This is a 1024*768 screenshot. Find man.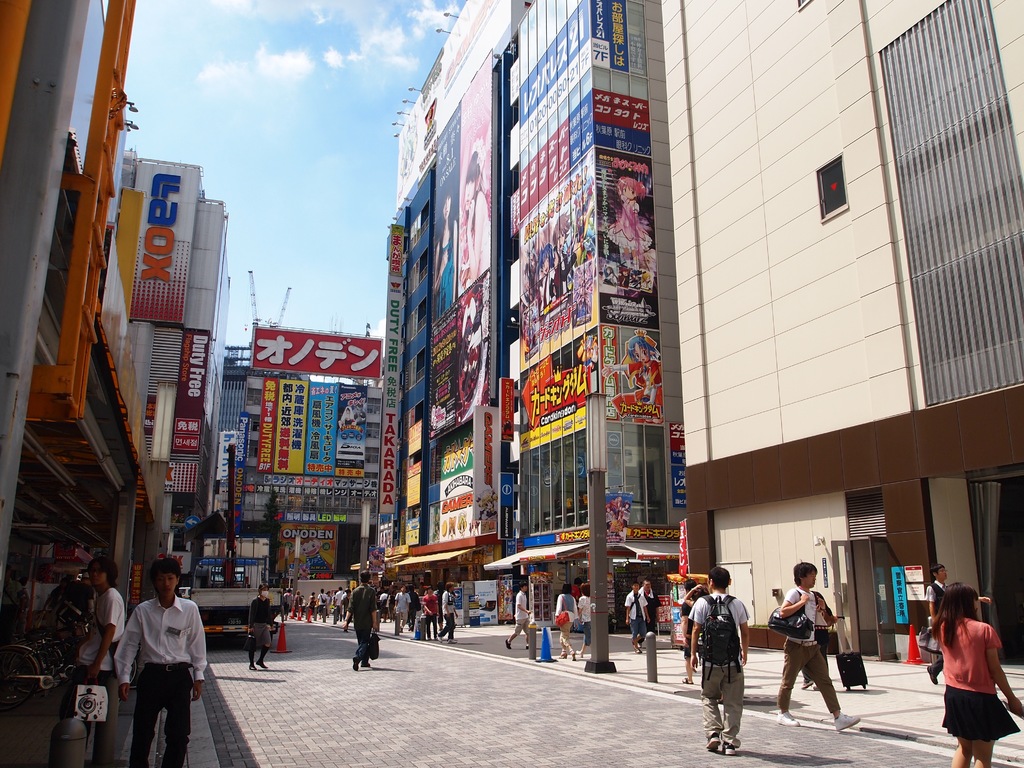
Bounding box: (380, 589, 390, 621).
